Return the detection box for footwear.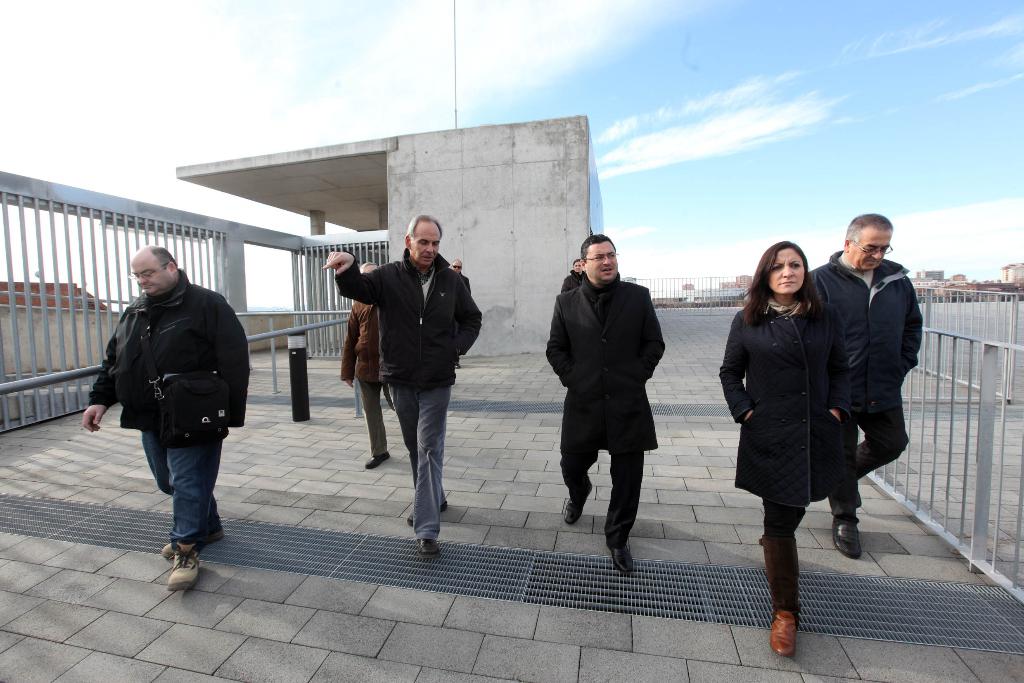
box(562, 488, 588, 522).
